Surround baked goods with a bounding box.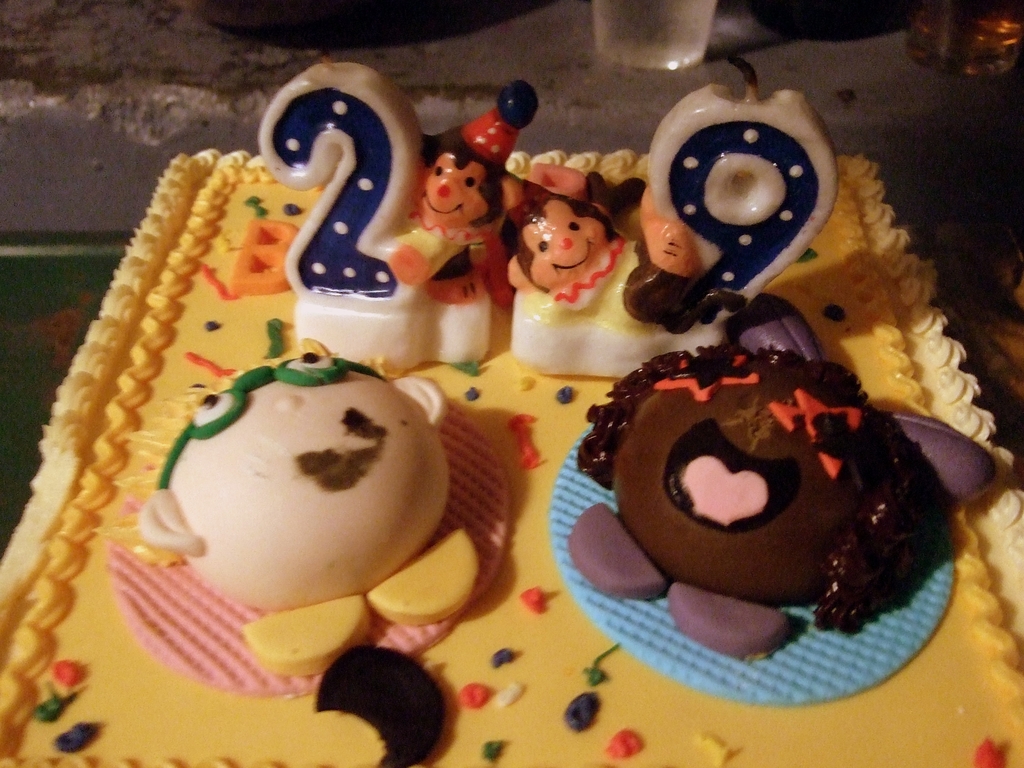
[0,57,1023,767].
